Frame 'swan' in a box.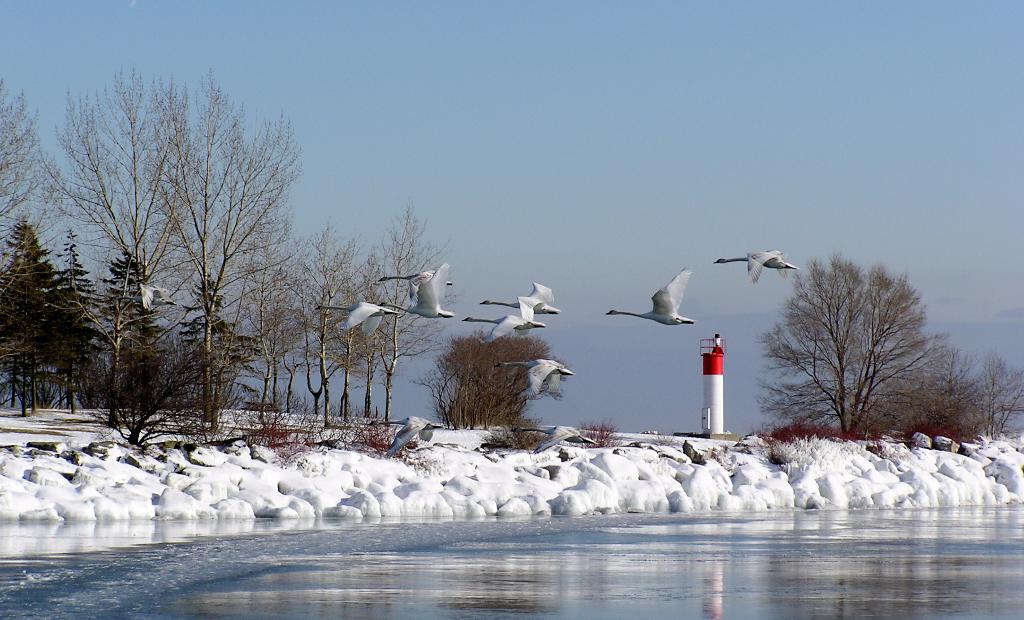
left=116, top=284, right=177, bottom=308.
